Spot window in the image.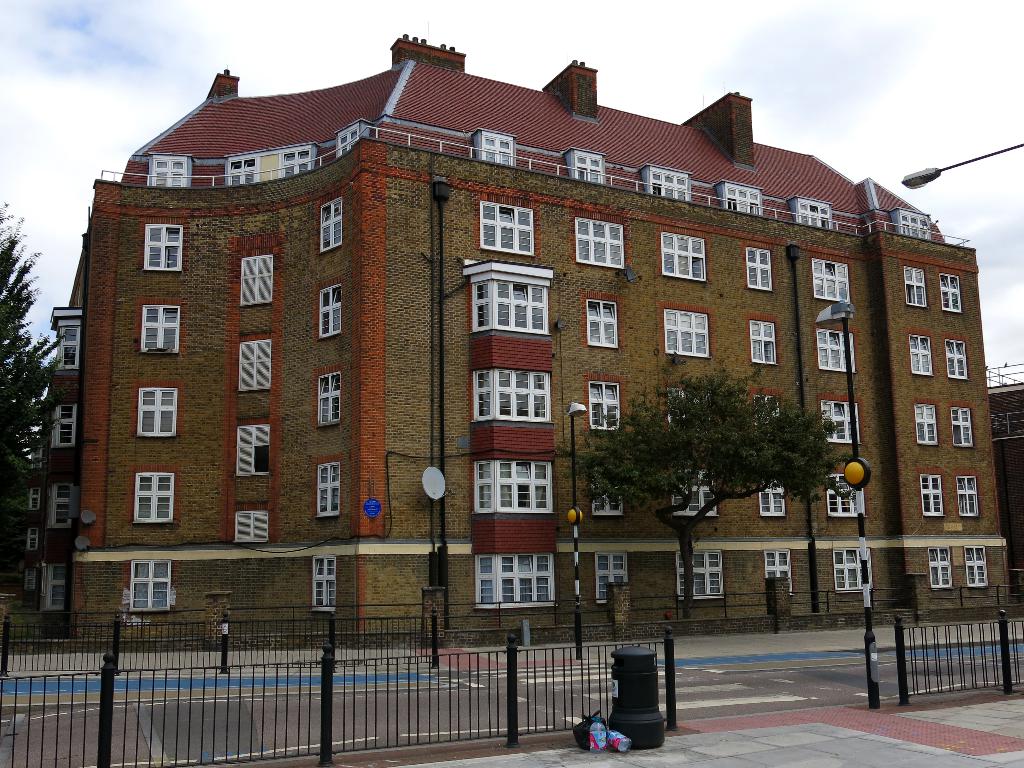
window found at region(931, 544, 956, 589).
